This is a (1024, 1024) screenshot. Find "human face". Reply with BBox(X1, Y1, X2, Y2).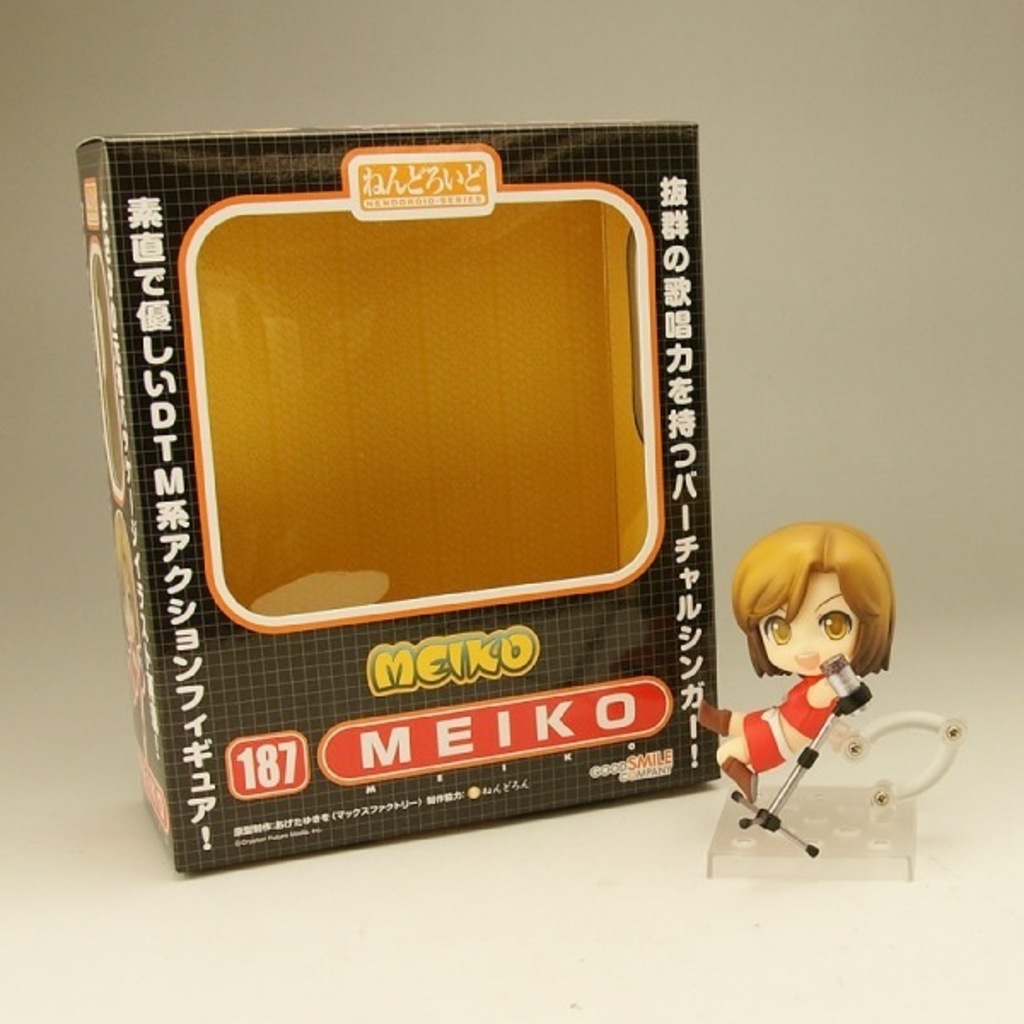
BBox(758, 573, 858, 678).
